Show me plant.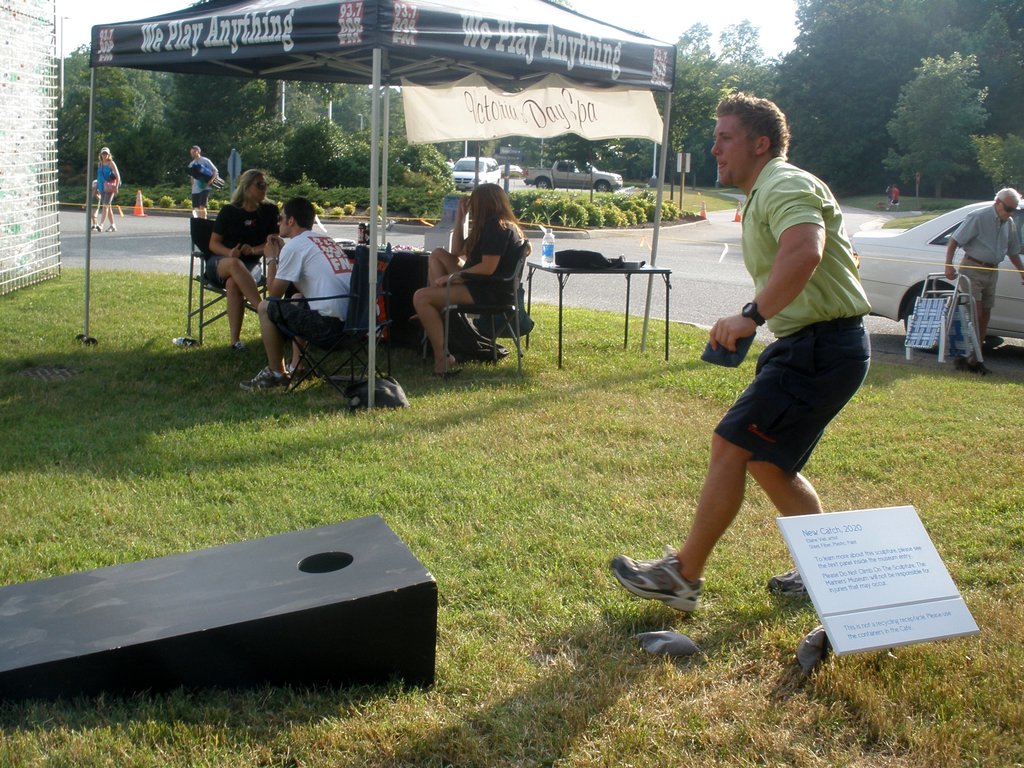
plant is here: [left=158, top=193, right=174, bottom=209].
